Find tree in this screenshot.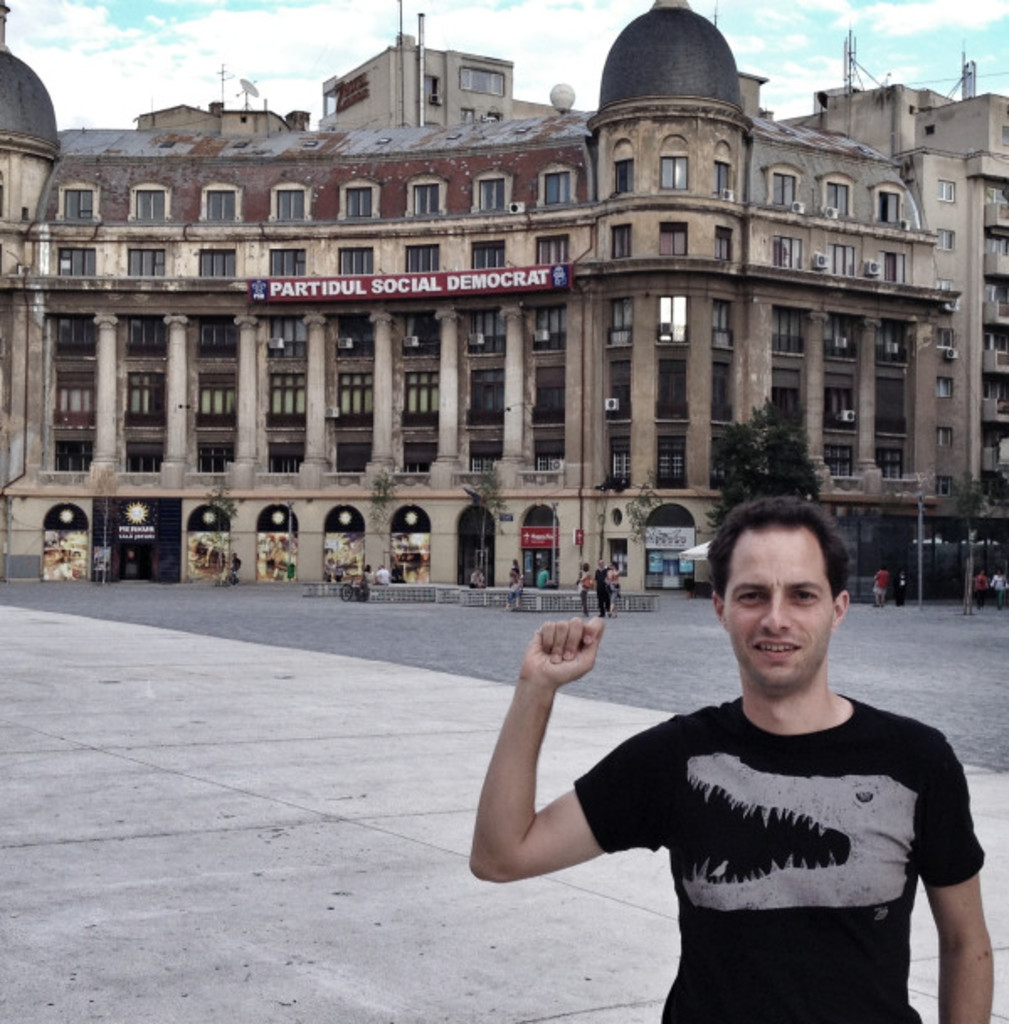
The bounding box for tree is select_region(705, 395, 821, 508).
